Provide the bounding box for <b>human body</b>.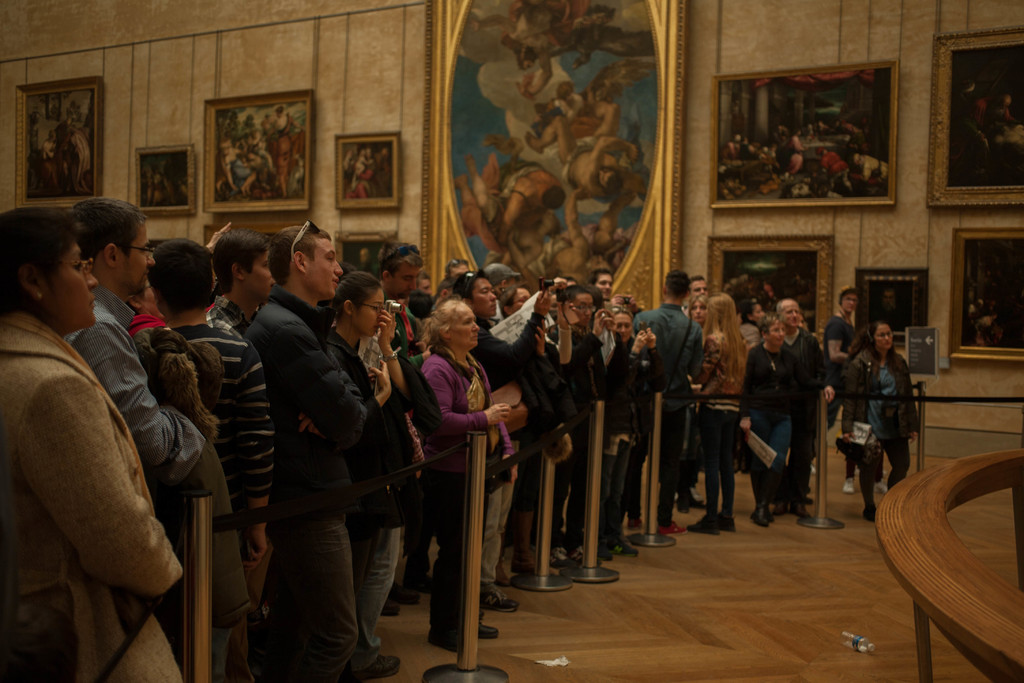
(left=521, top=23, right=655, bottom=91).
